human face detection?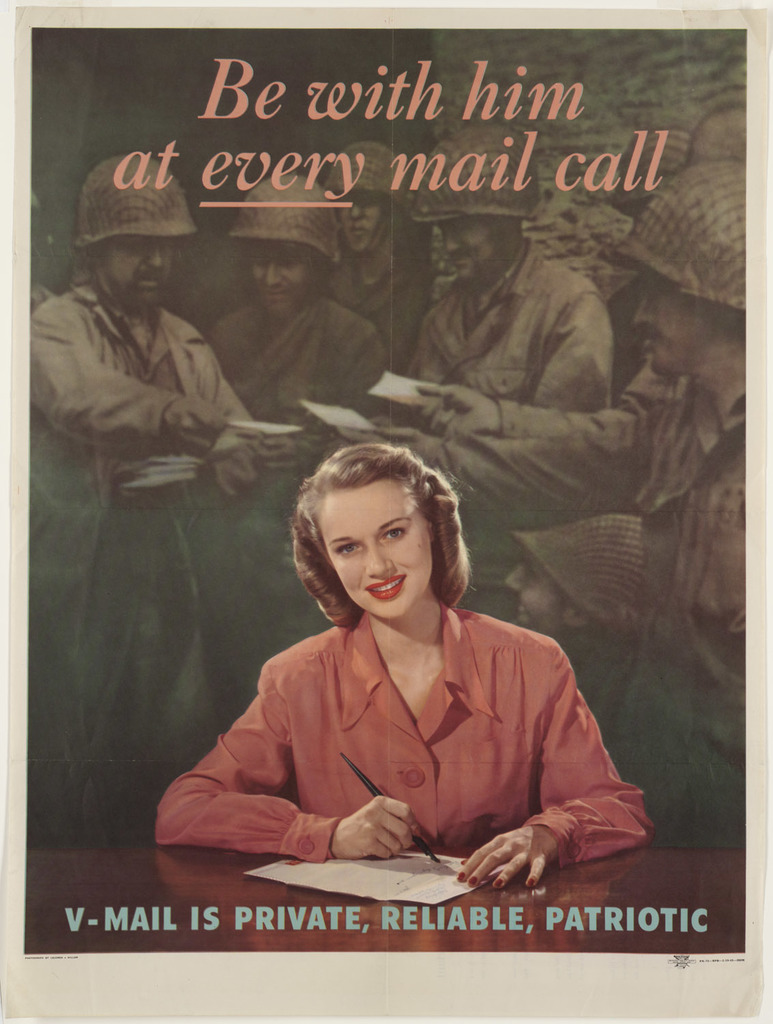
340,186,388,264
